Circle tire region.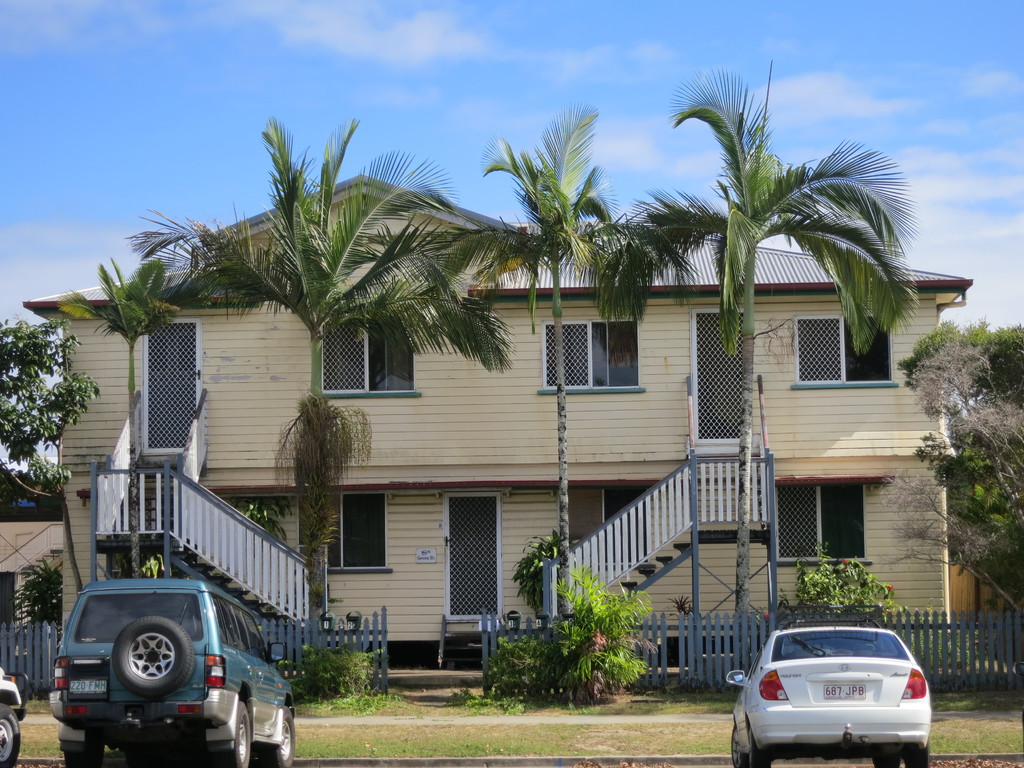
Region: {"left": 65, "top": 725, "right": 104, "bottom": 767}.
